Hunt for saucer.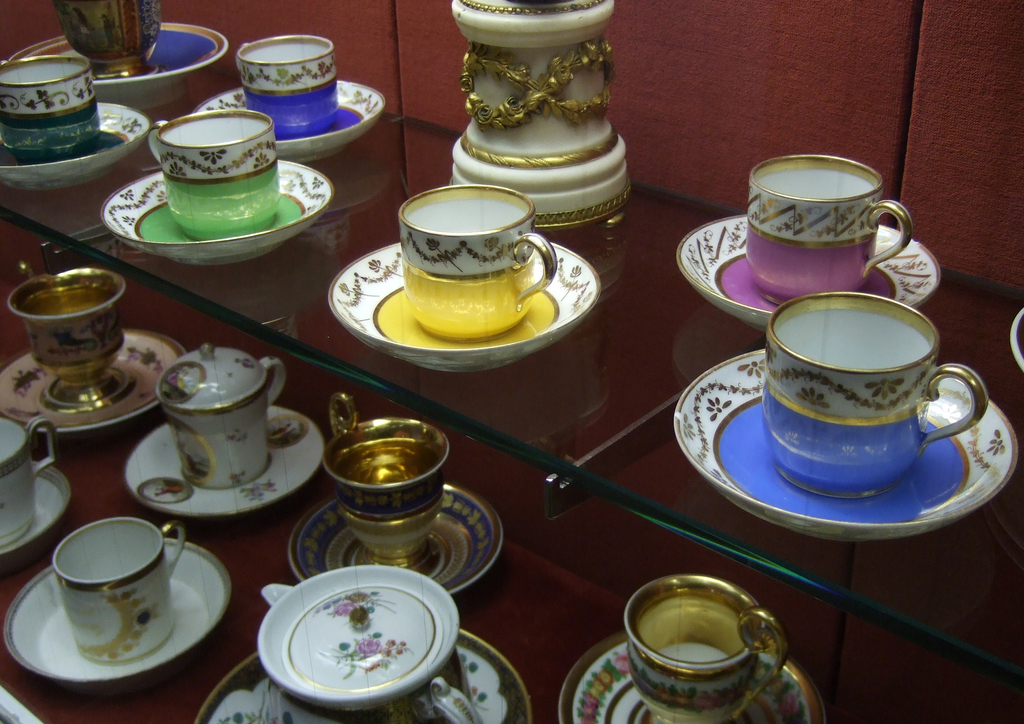
Hunted down at [x1=99, y1=168, x2=337, y2=268].
